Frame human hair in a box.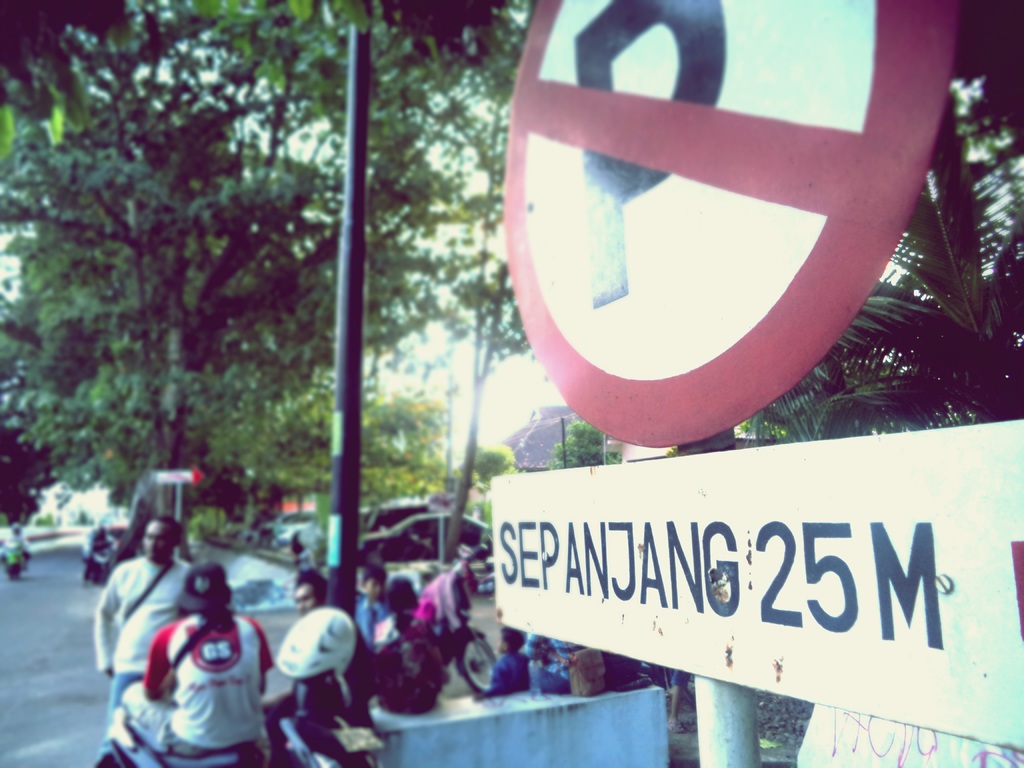
152,516,182,550.
